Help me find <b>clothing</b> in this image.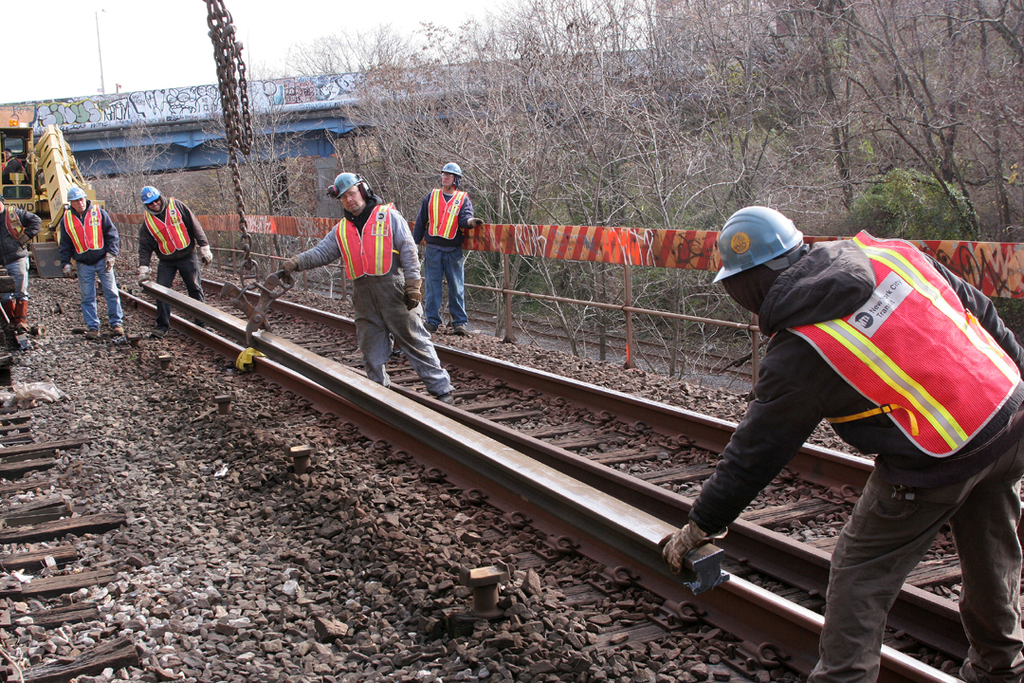
Found it: <bbox>673, 206, 1008, 572</bbox>.
